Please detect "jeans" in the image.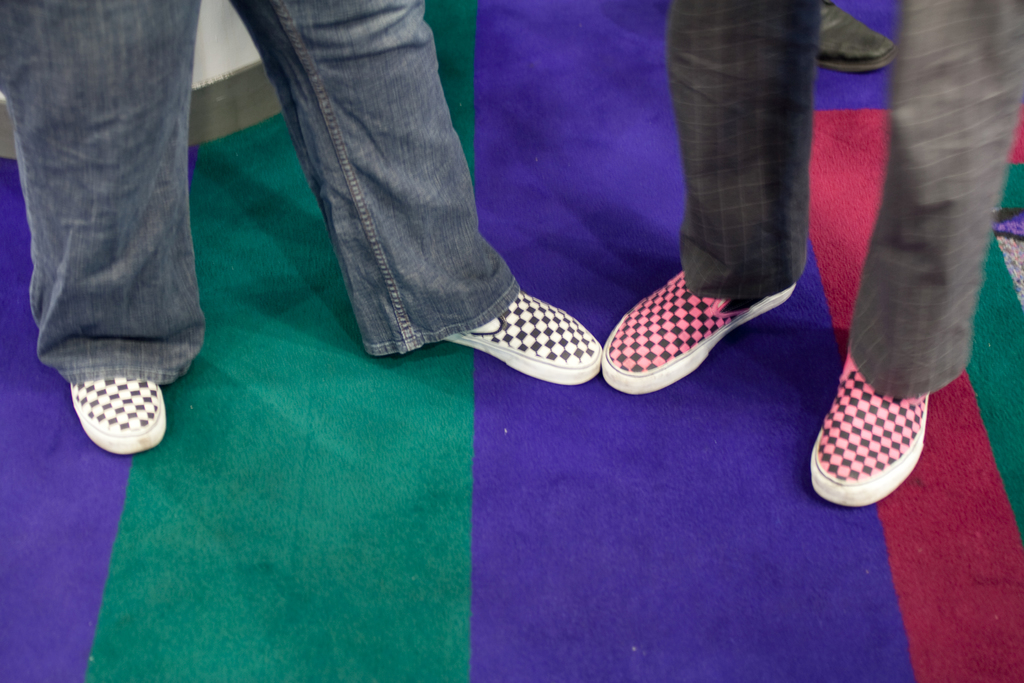
box(0, 0, 522, 388).
